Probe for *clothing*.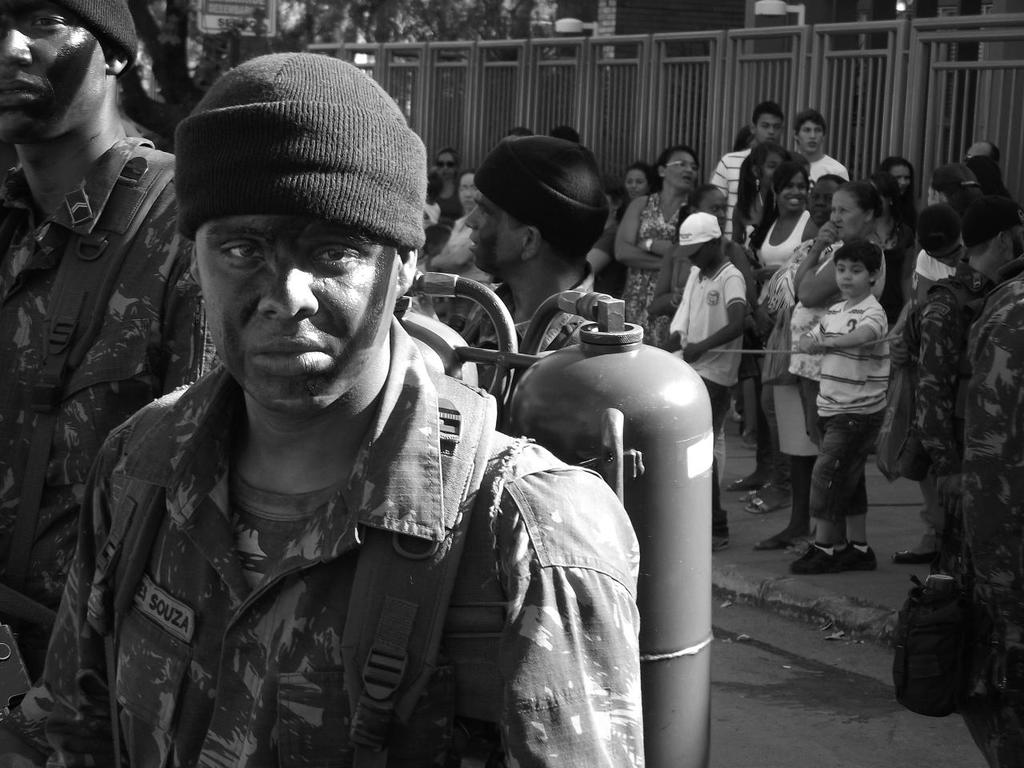
Probe result: <box>809,290,874,528</box>.
